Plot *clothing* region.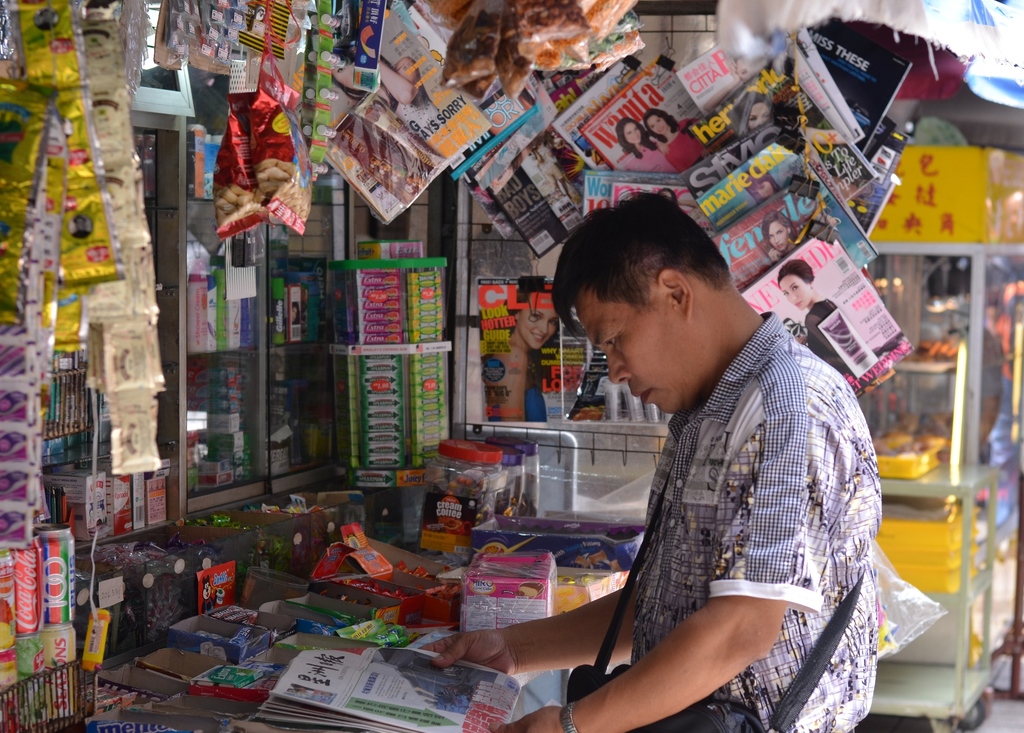
Plotted at select_region(630, 309, 877, 732).
